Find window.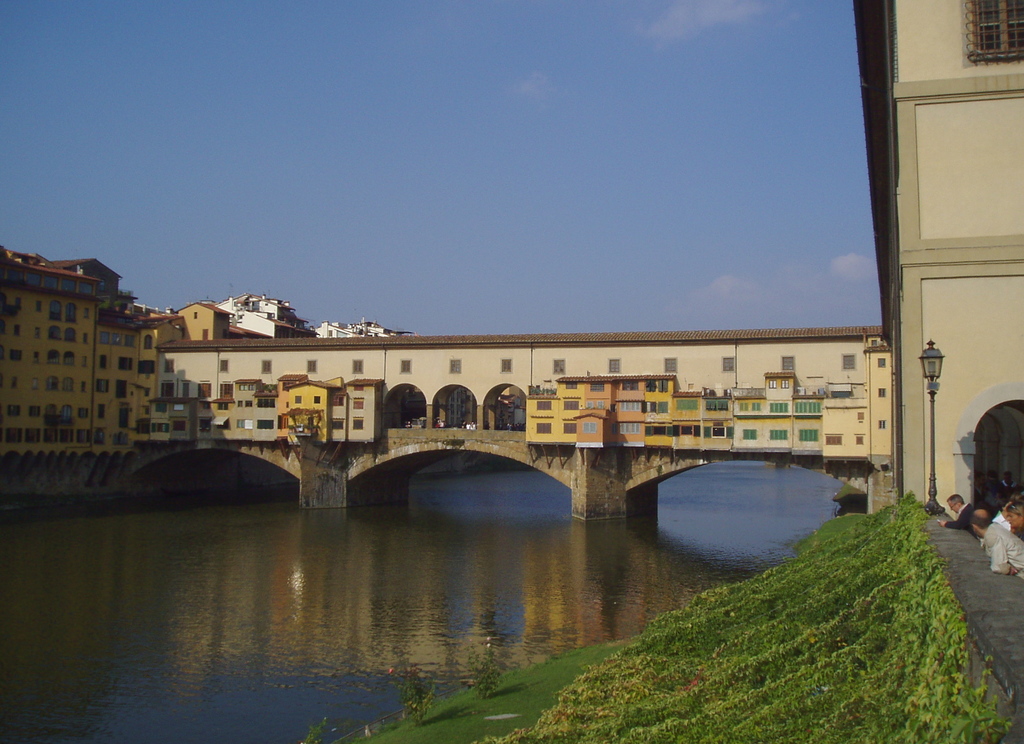
<bbox>30, 351, 38, 364</bbox>.
